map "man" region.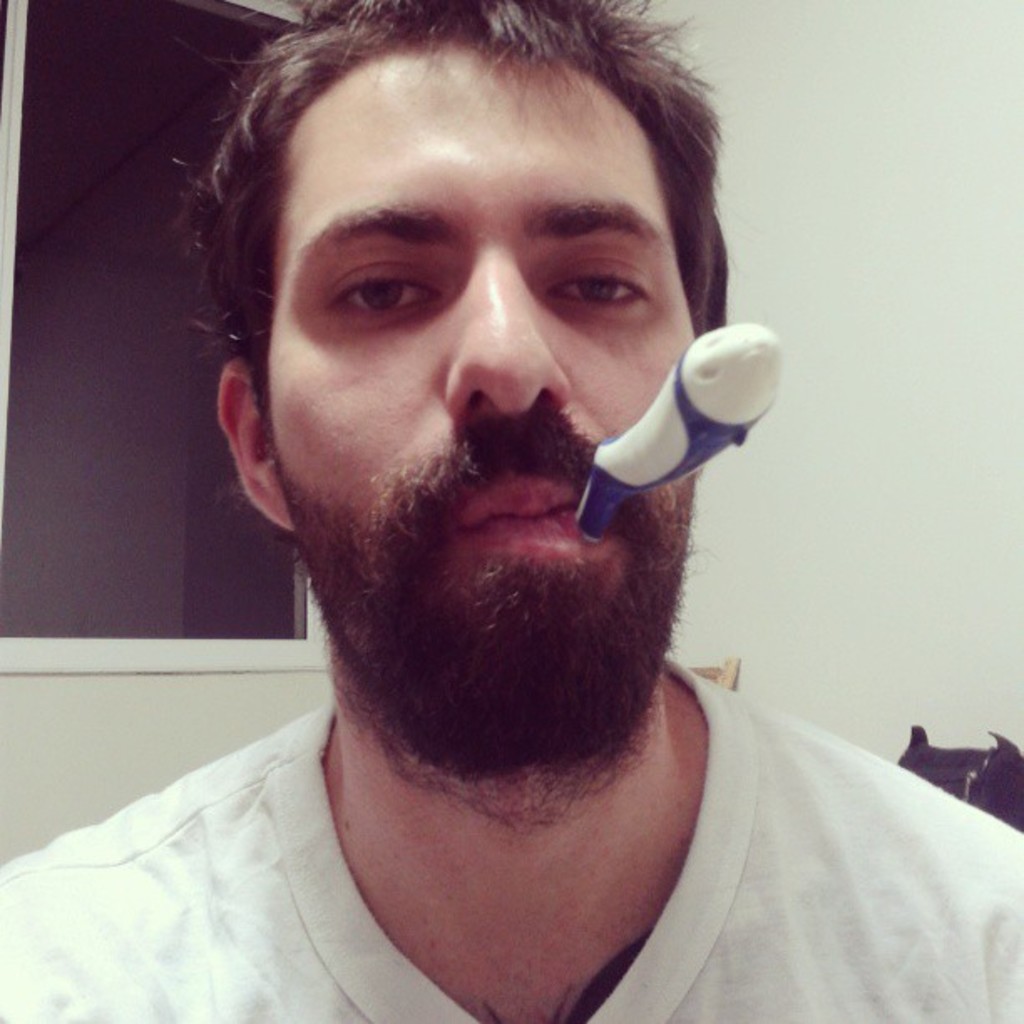
Mapped to select_region(25, 0, 982, 1023).
